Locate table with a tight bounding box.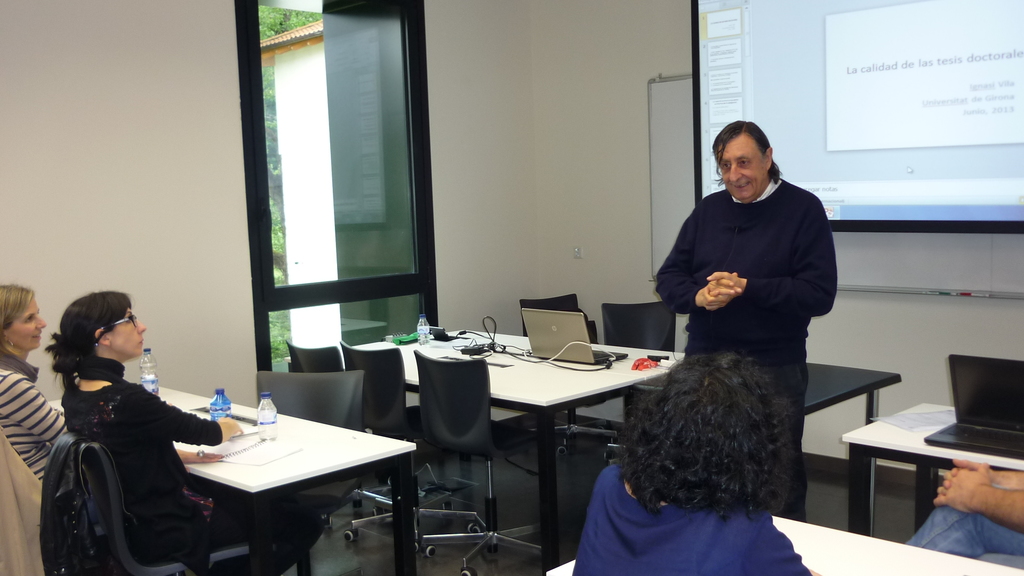
x1=348 y1=344 x2=689 y2=575.
